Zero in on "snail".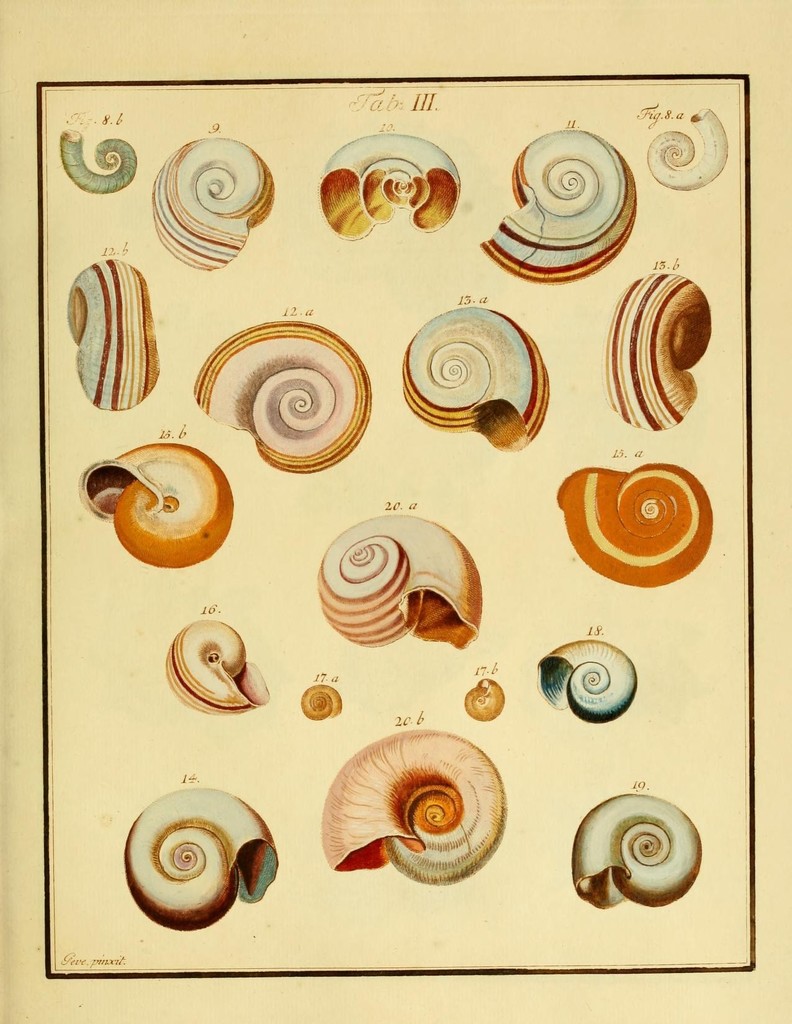
Zeroed in: locate(604, 270, 714, 436).
